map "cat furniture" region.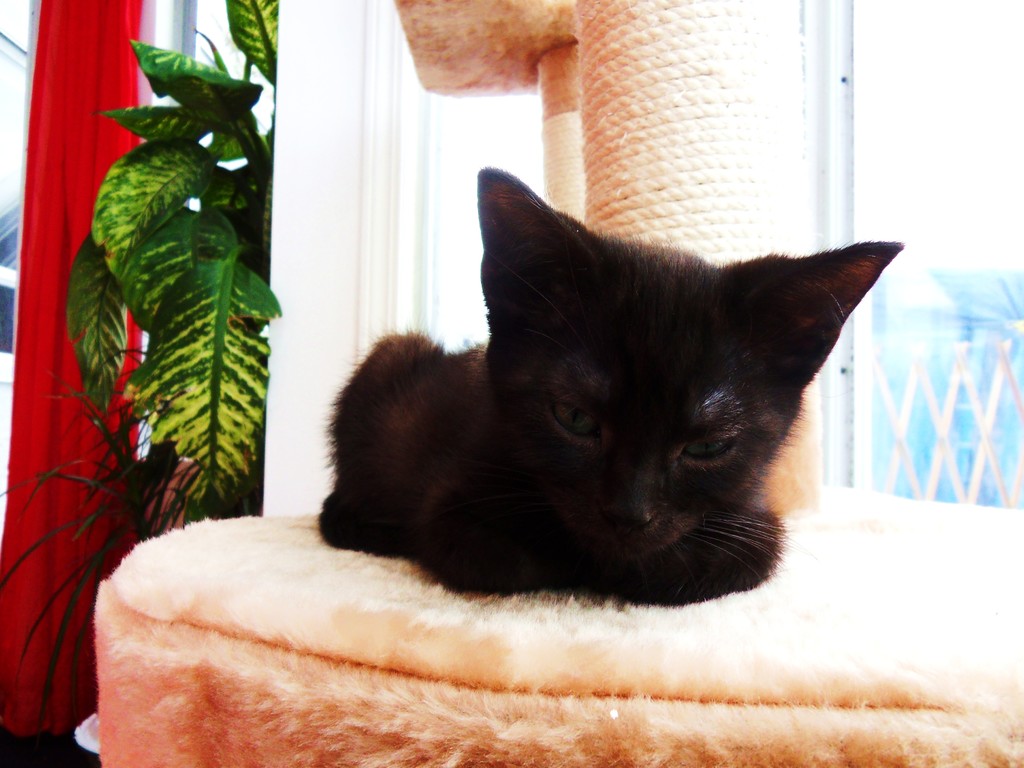
Mapped to (x1=93, y1=0, x2=1023, y2=767).
